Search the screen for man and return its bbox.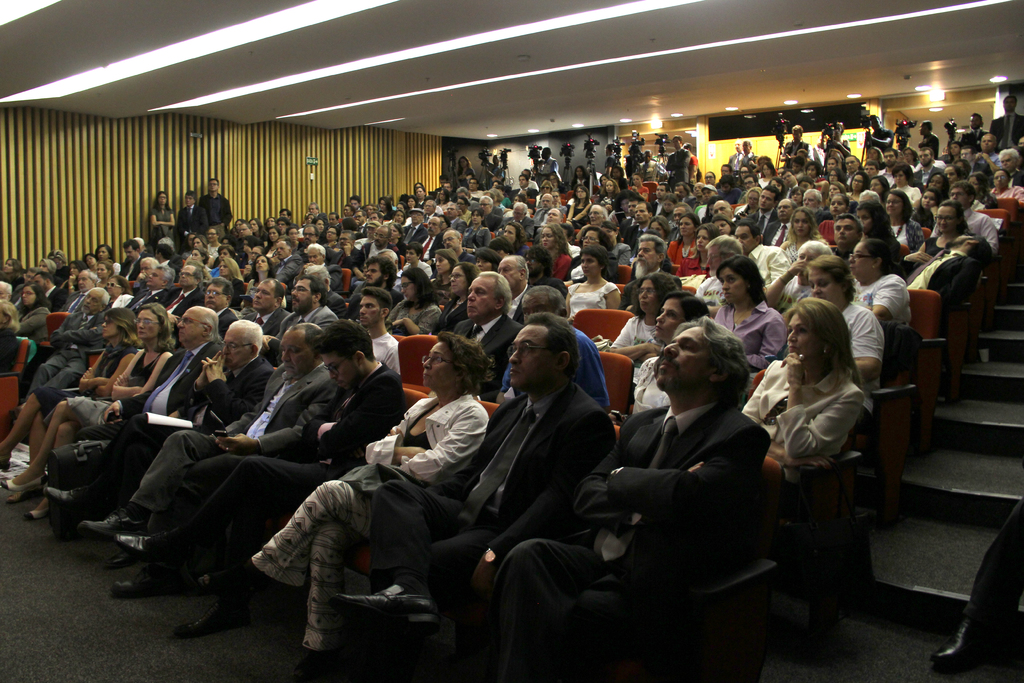
Found: x1=521 y1=248 x2=565 y2=295.
